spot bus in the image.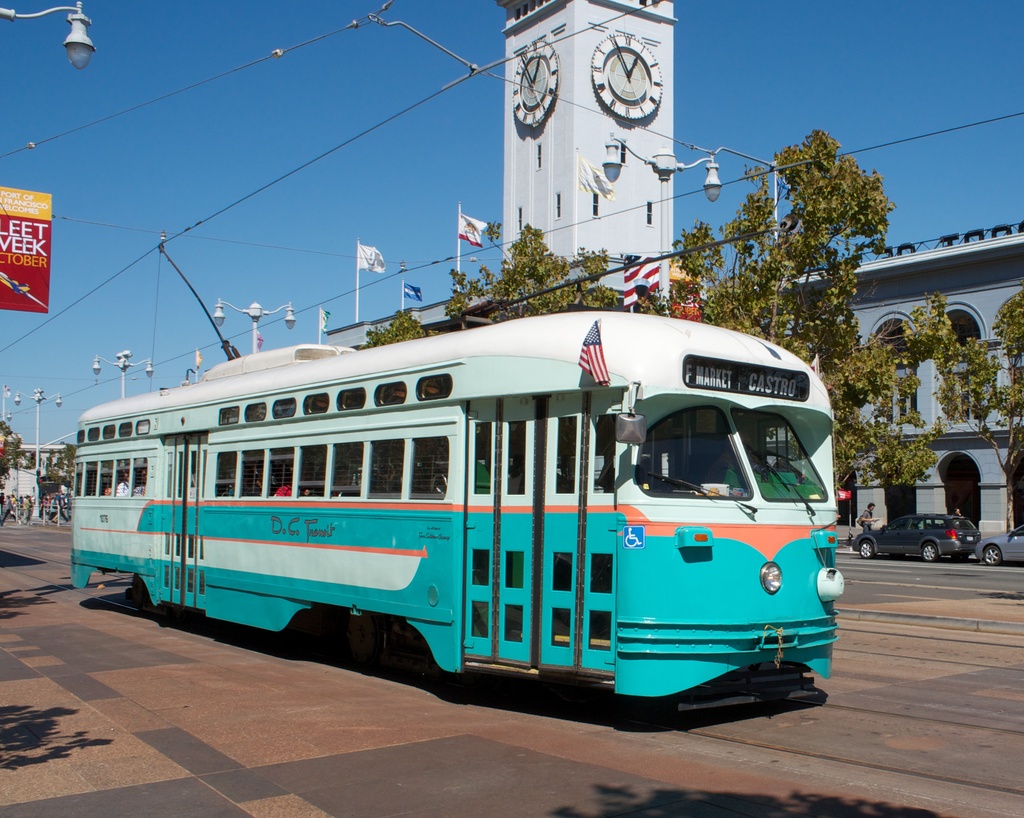
bus found at region(65, 307, 840, 735).
